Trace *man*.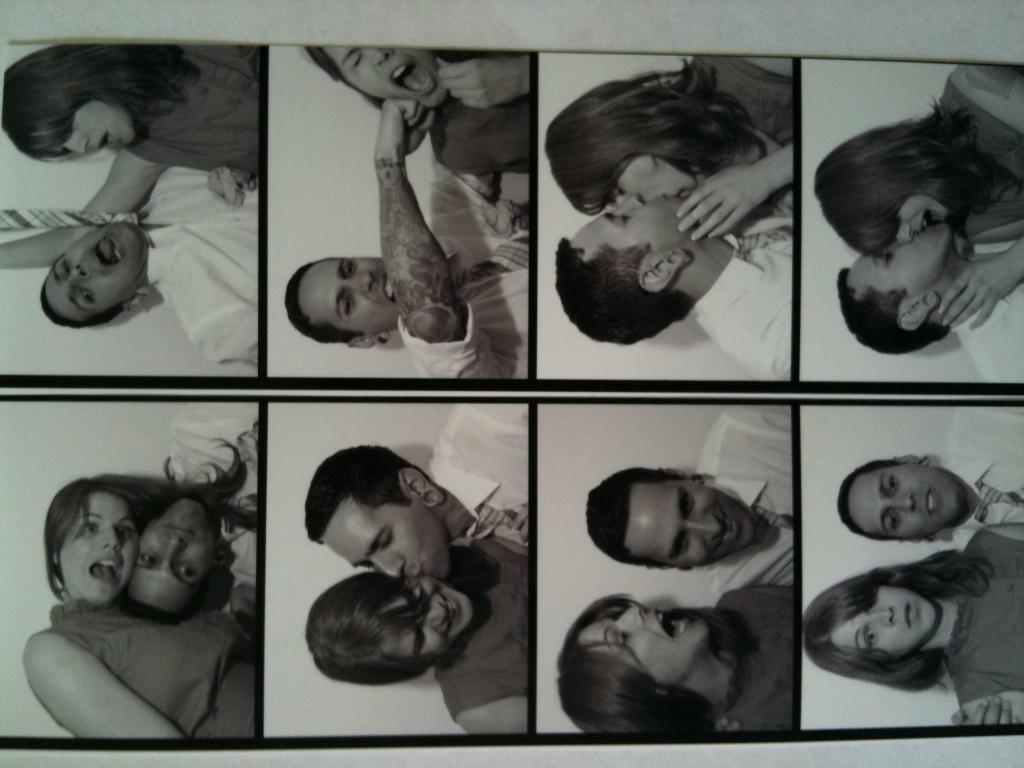
Traced to [126, 395, 262, 621].
